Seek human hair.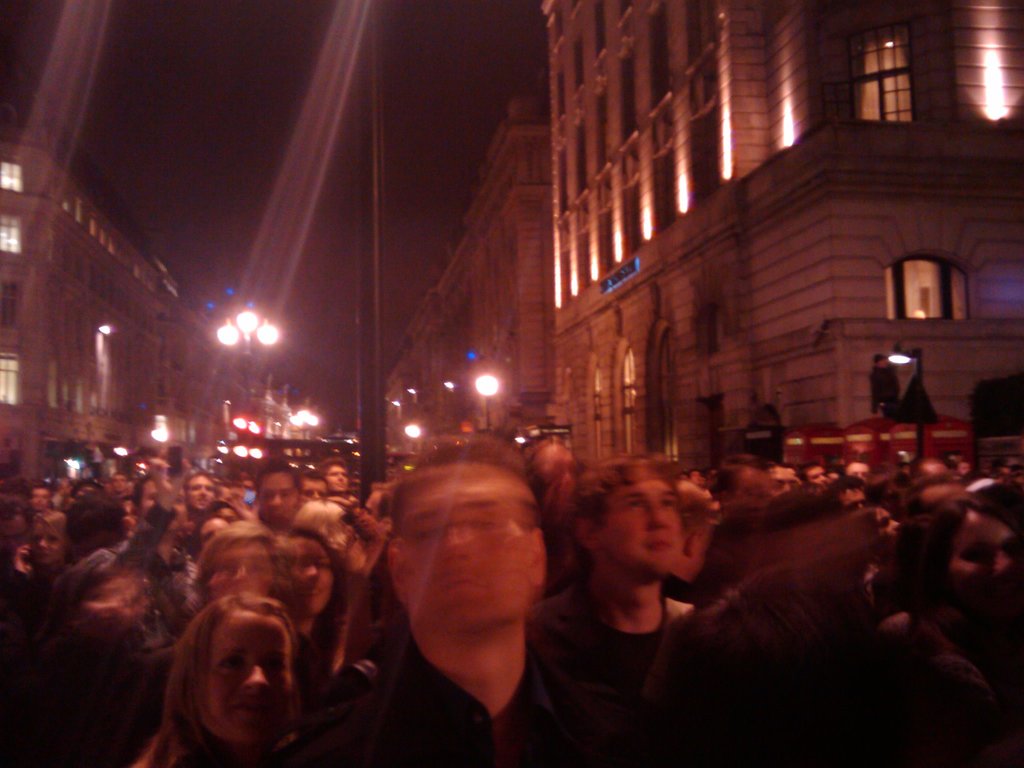
rect(184, 470, 214, 490).
